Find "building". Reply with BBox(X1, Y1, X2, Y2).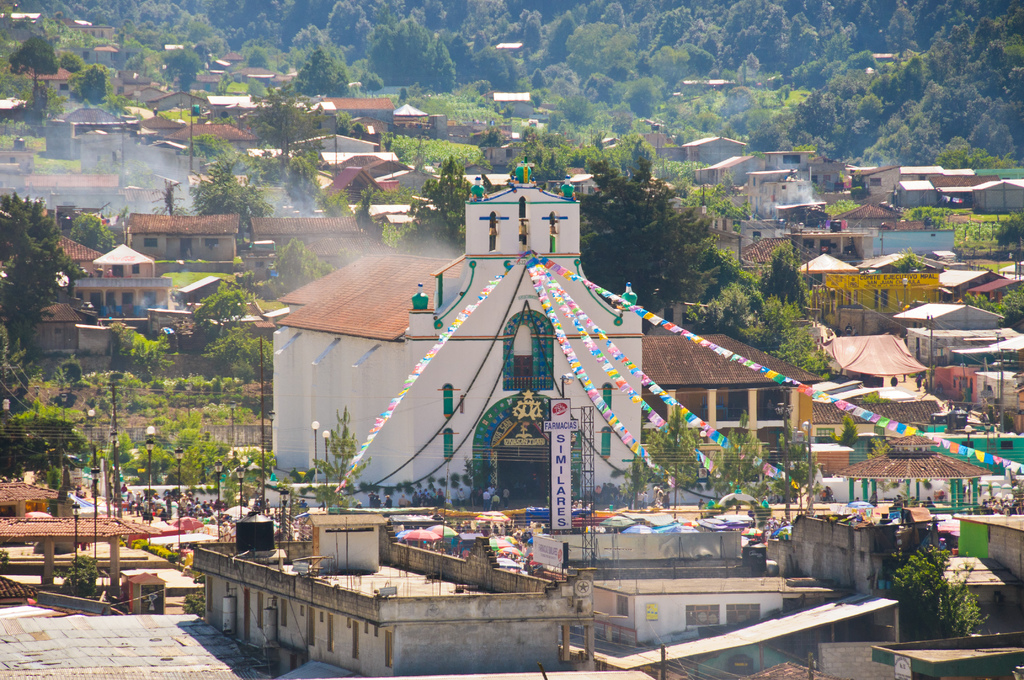
BBox(0, 10, 44, 46).
